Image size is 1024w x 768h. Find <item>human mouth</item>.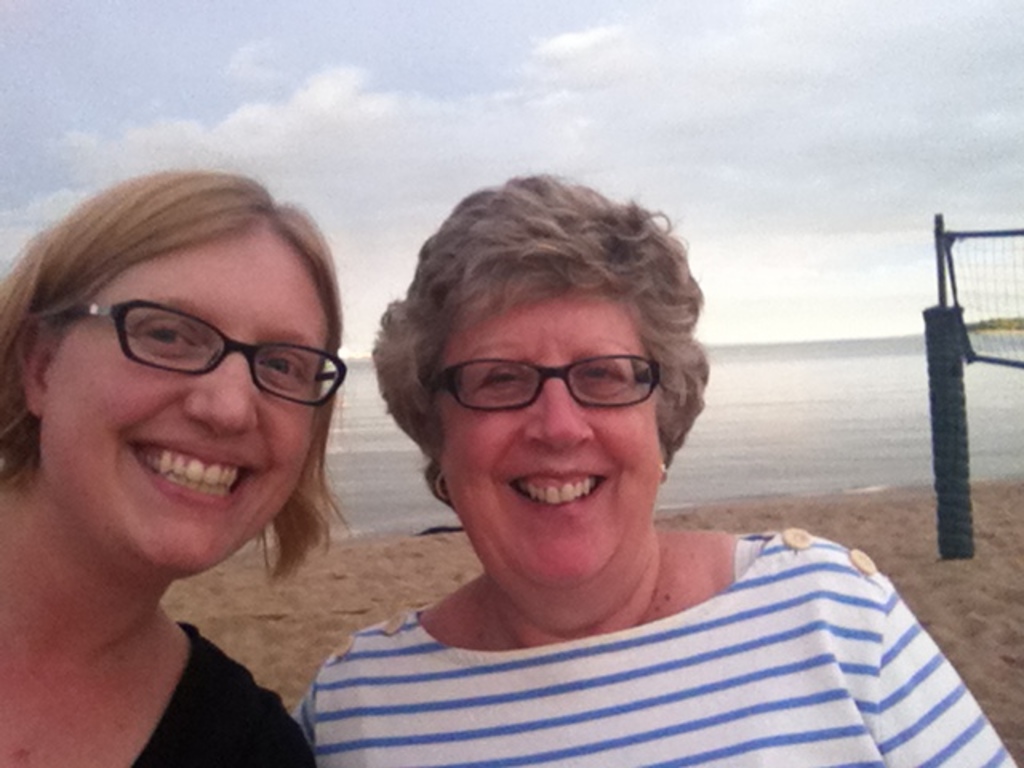
pyautogui.locateOnScreen(96, 440, 254, 515).
